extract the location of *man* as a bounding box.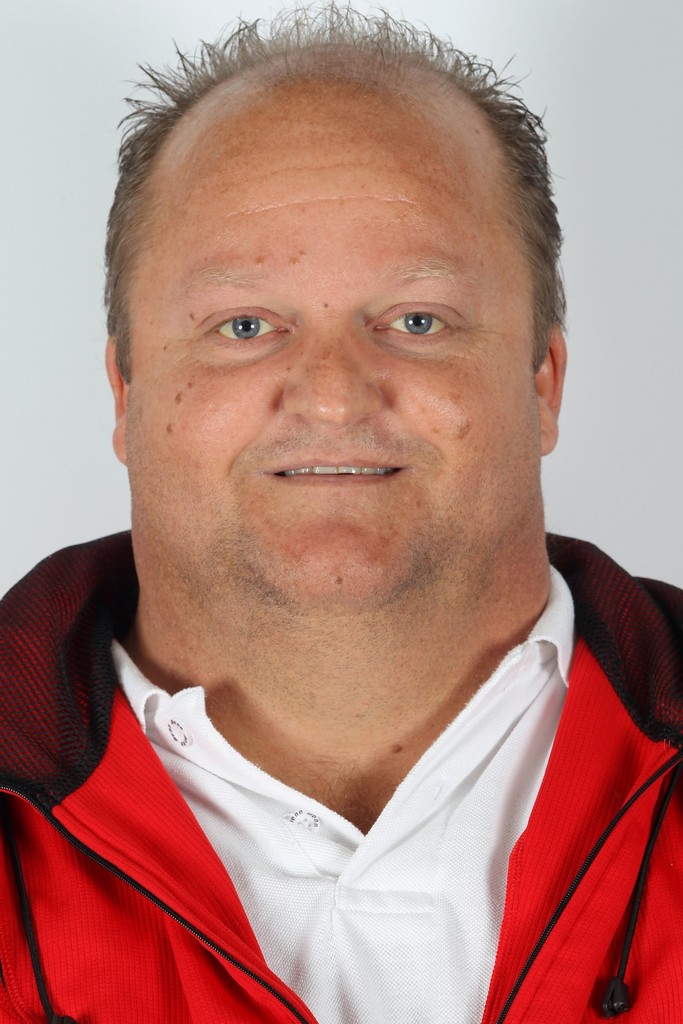
region(0, 0, 682, 1023).
